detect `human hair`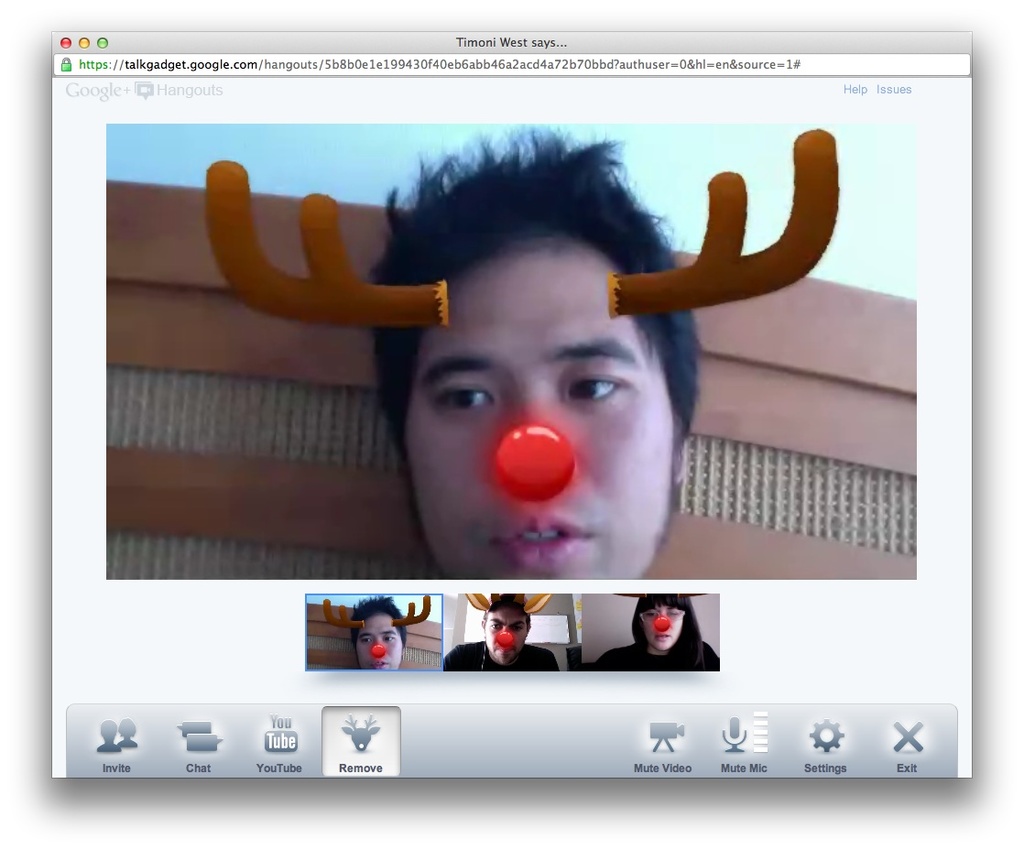
locate(390, 155, 662, 409)
